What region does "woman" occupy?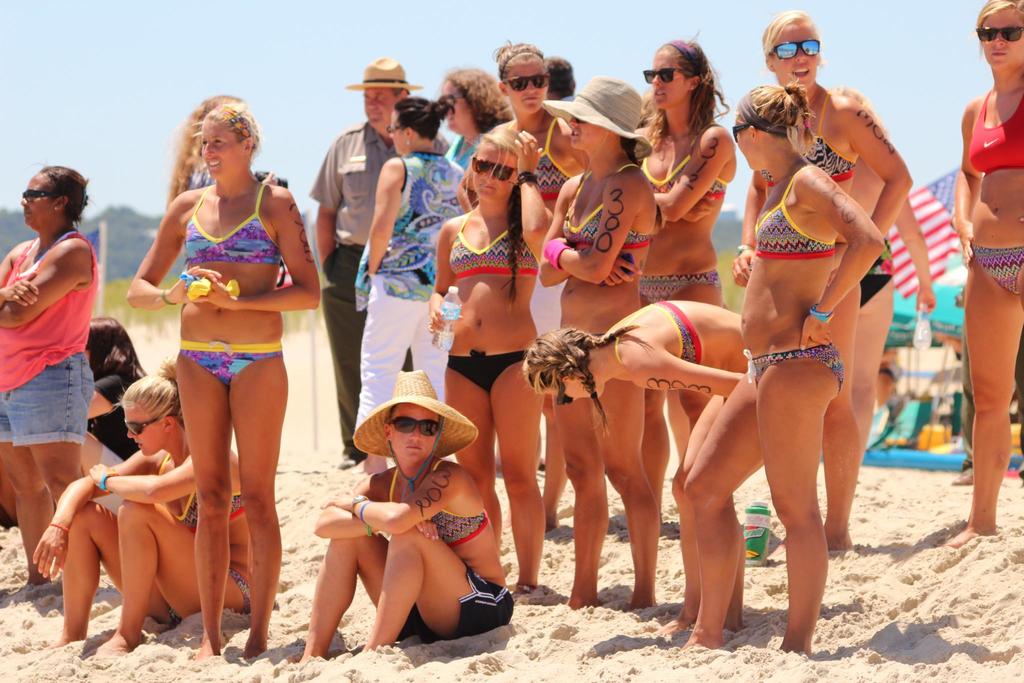
l=127, t=95, r=318, b=671.
